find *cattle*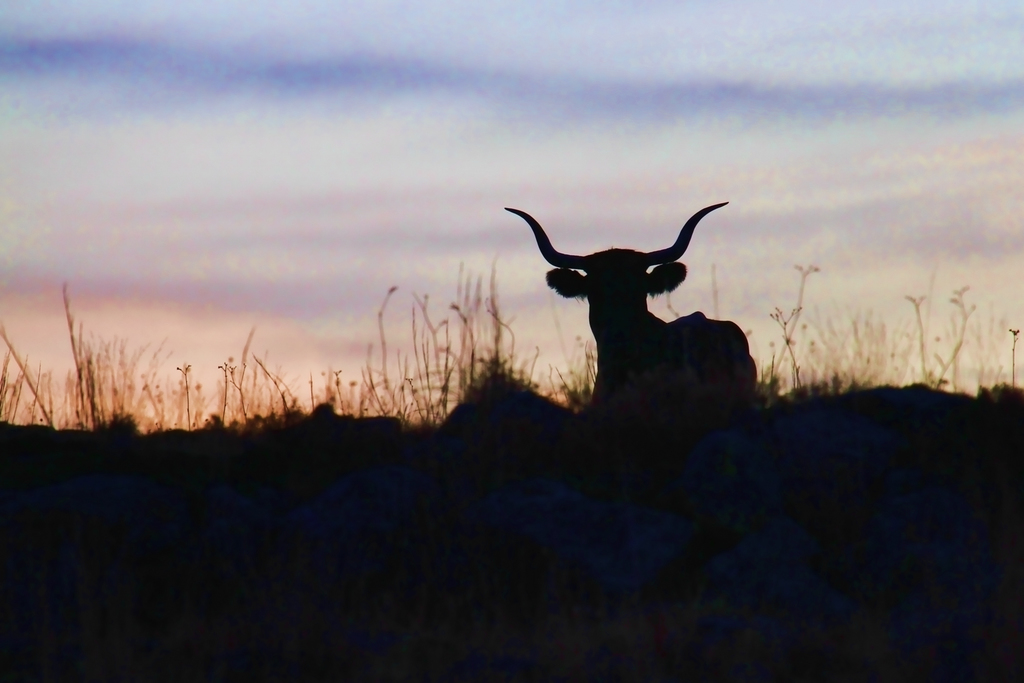
{"x1": 489, "y1": 196, "x2": 762, "y2": 397}
